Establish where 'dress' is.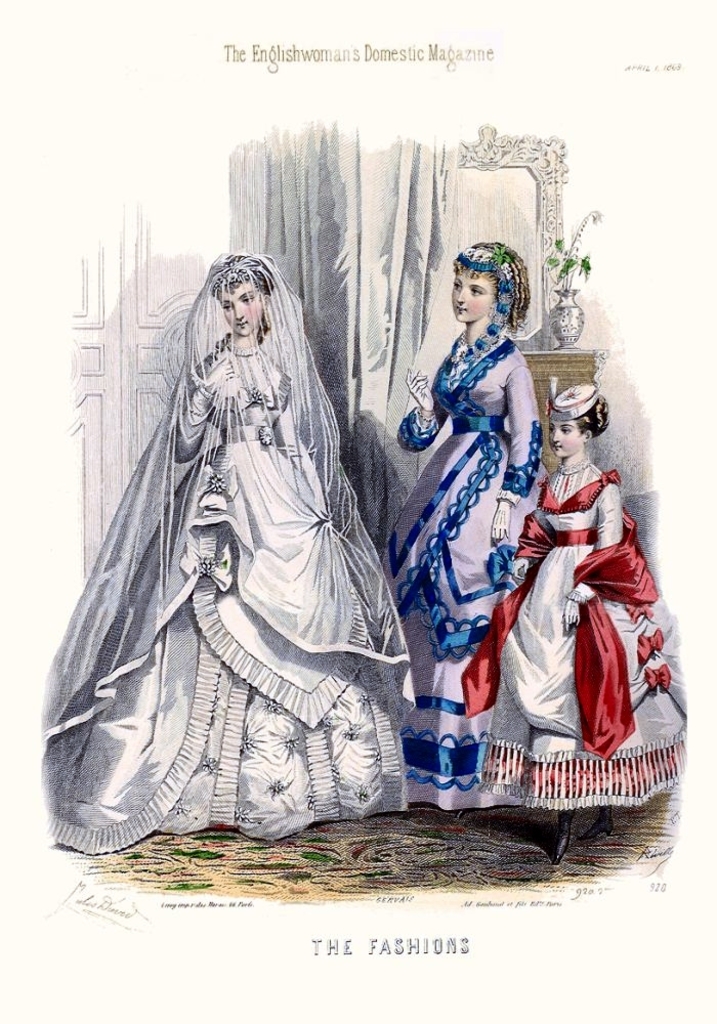
Established at locate(42, 344, 413, 845).
